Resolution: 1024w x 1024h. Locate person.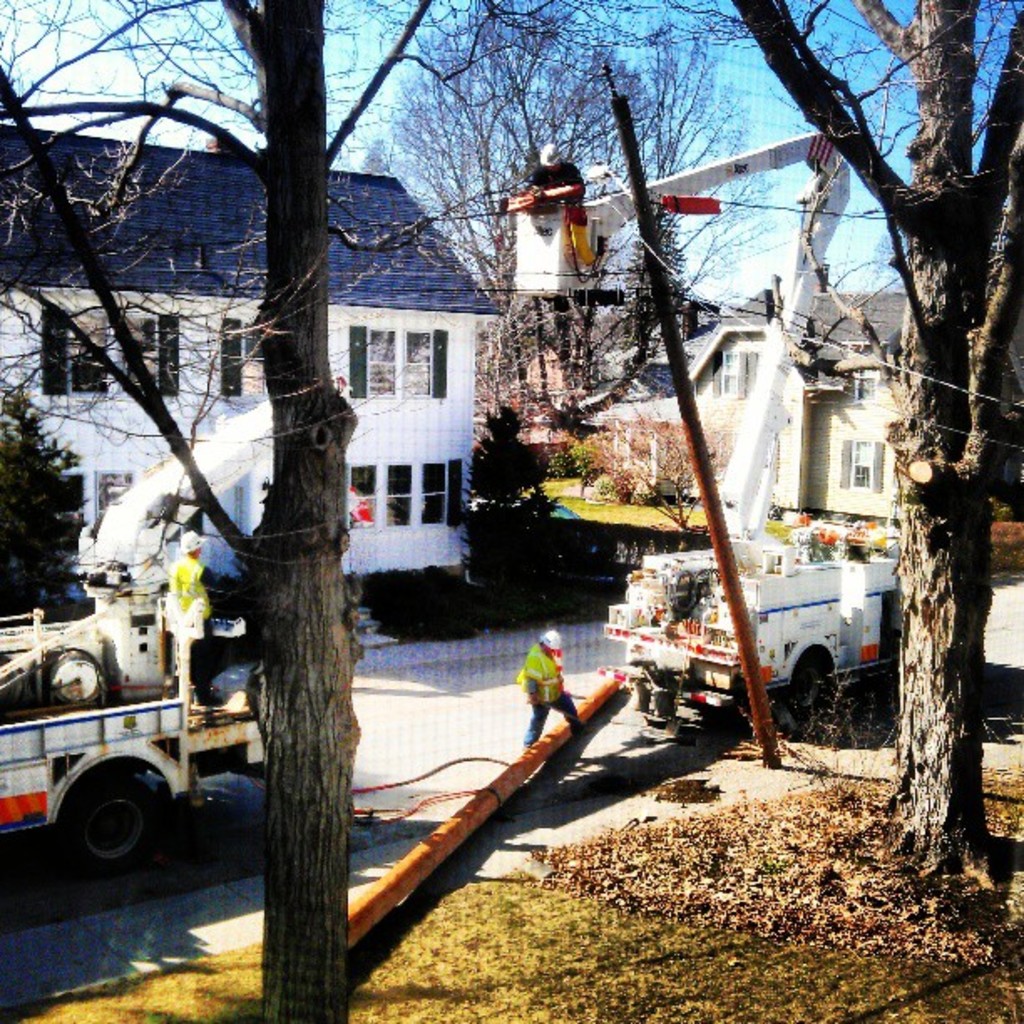
detection(517, 631, 584, 753).
